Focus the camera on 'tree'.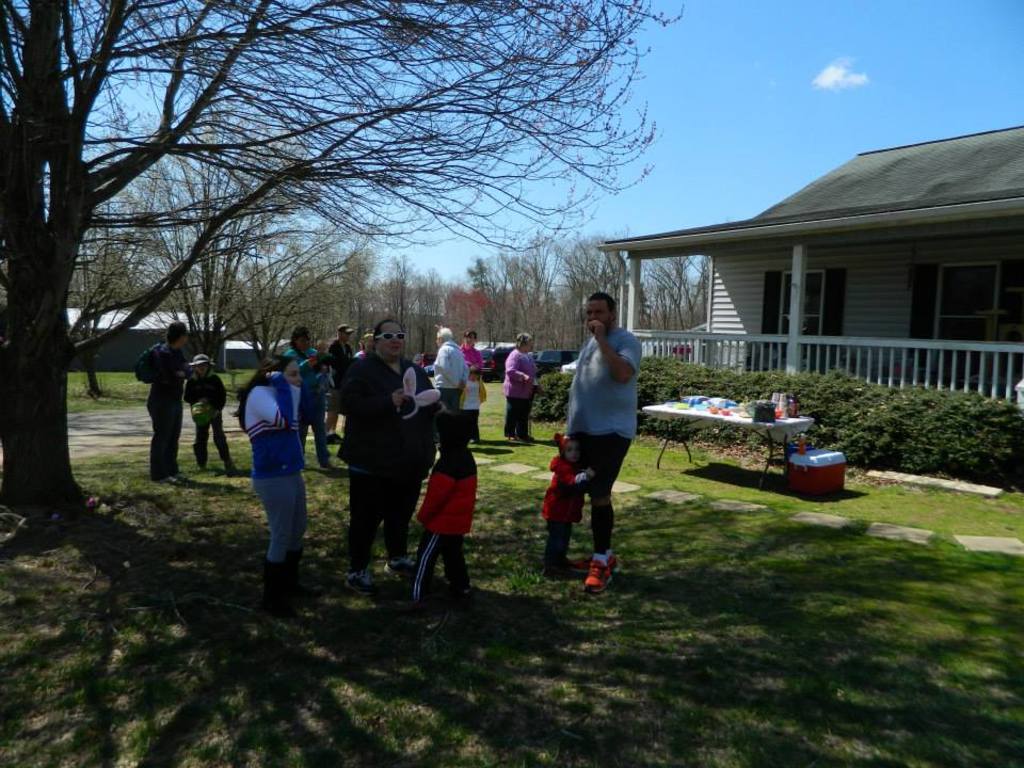
Focus region: <bbox>5, 0, 896, 548</bbox>.
